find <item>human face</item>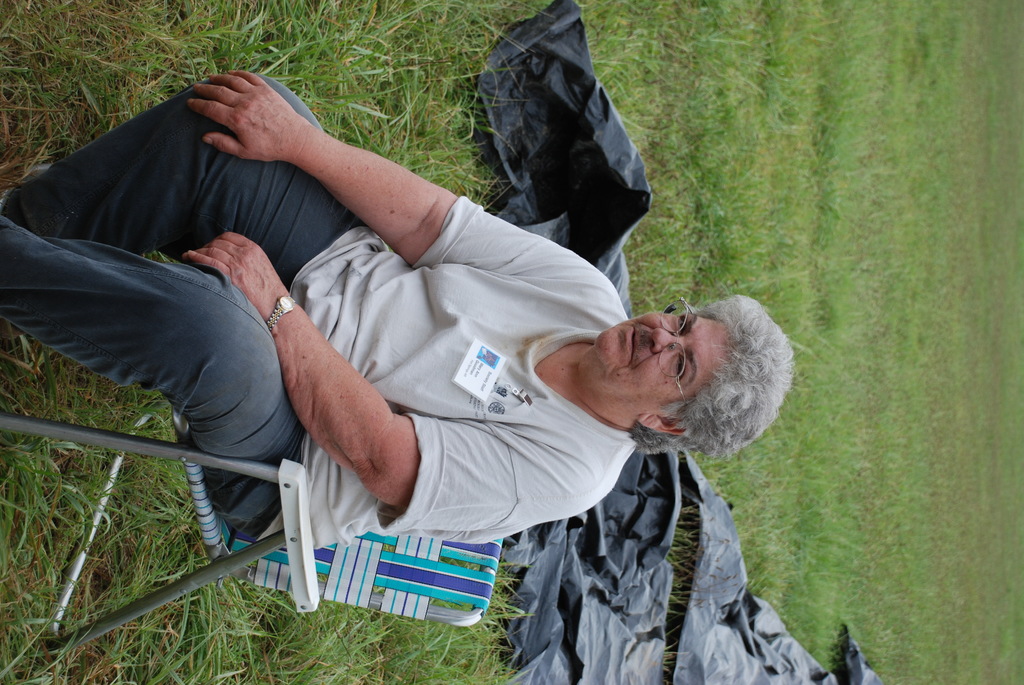
Rect(595, 309, 723, 411)
